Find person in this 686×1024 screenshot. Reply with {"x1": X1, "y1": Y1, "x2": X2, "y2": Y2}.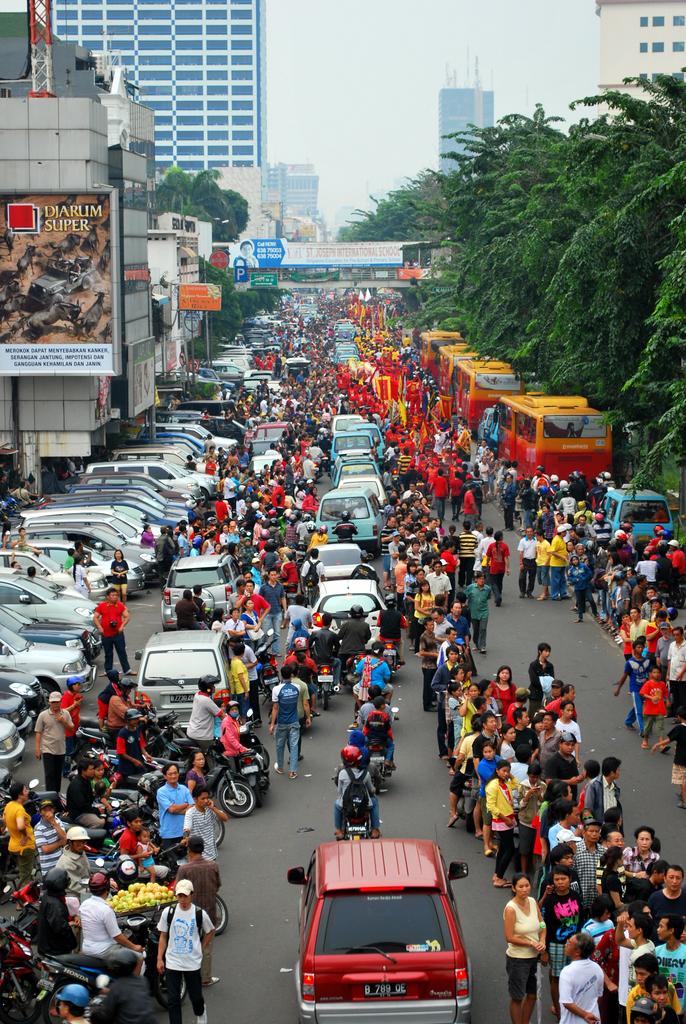
{"x1": 267, "y1": 668, "x2": 302, "y2": 780}.
